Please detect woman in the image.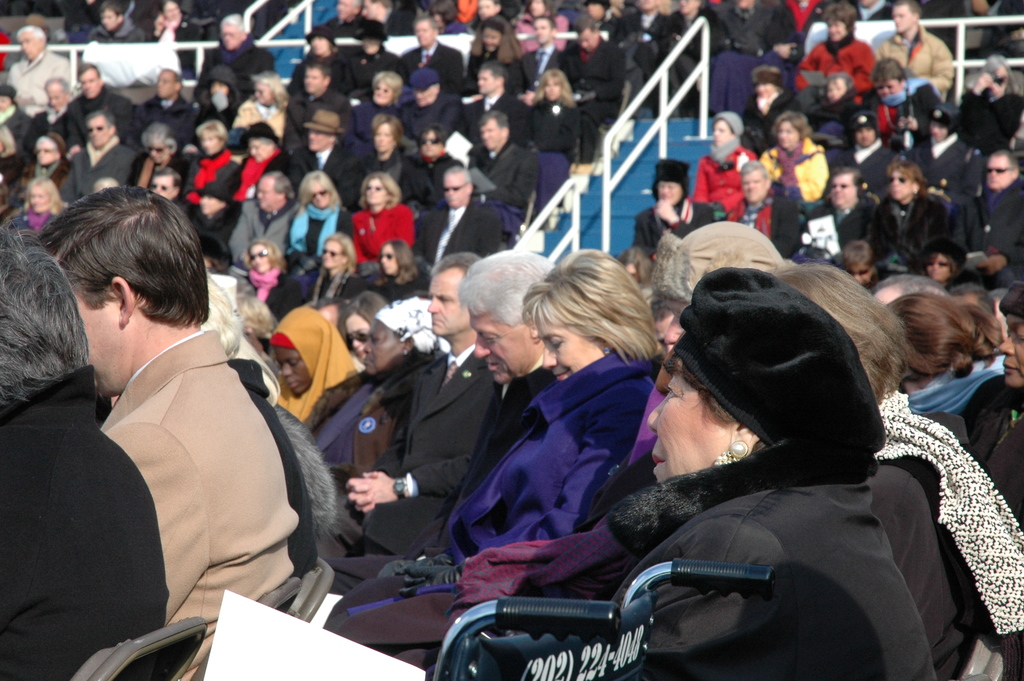
[x1=867, y1=159, x2=959, y2=268].
